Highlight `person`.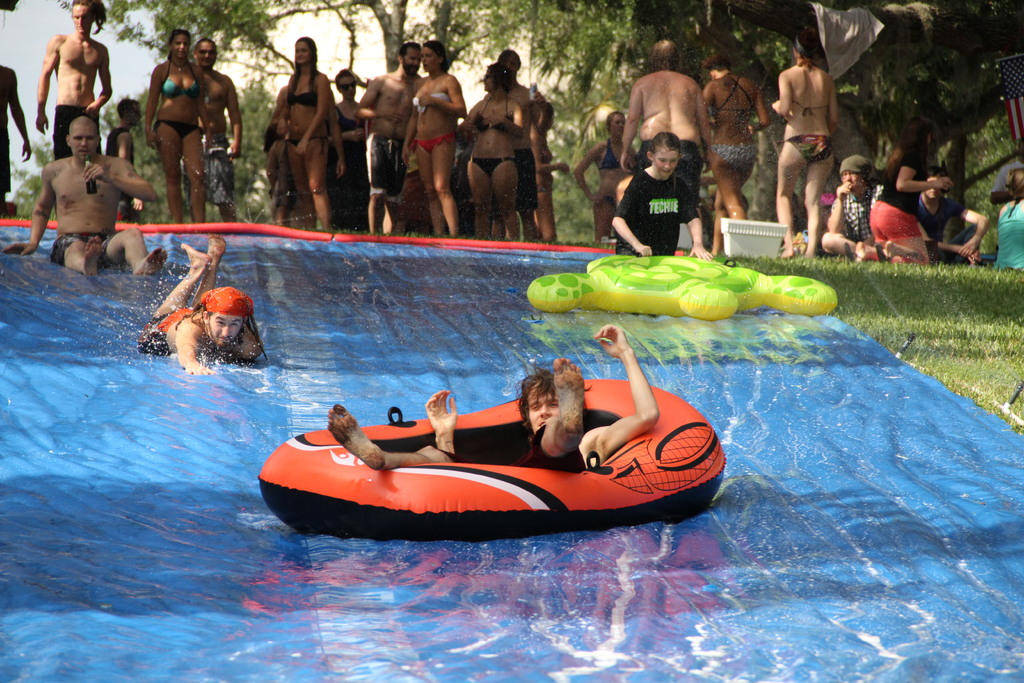
Highlighted region: 36, 0, 114, 160.
